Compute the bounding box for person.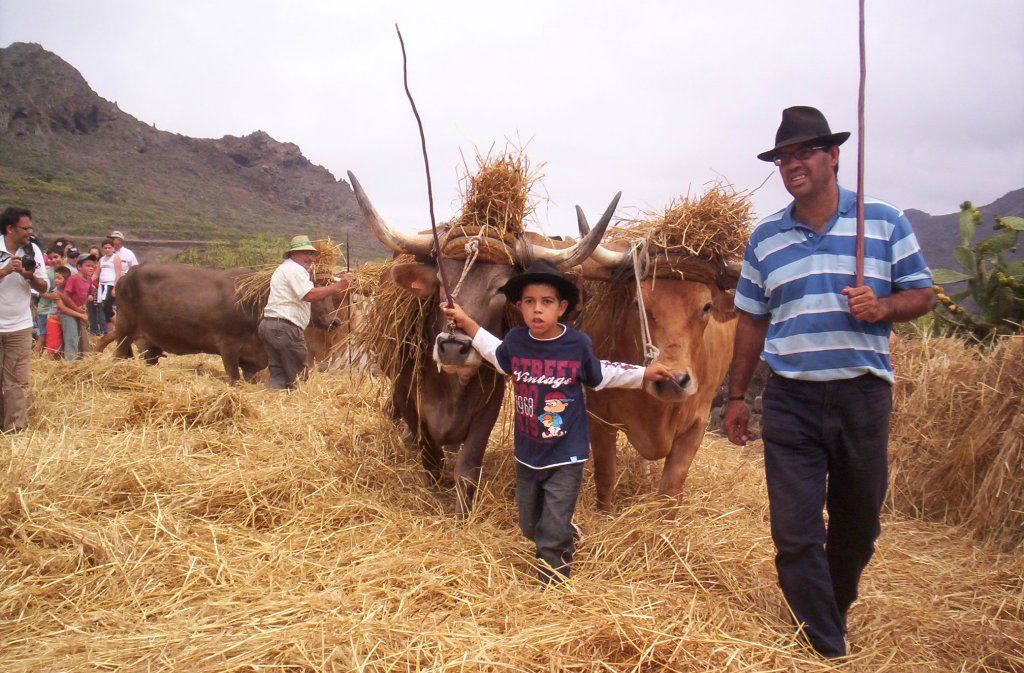
719 101 944 658.
